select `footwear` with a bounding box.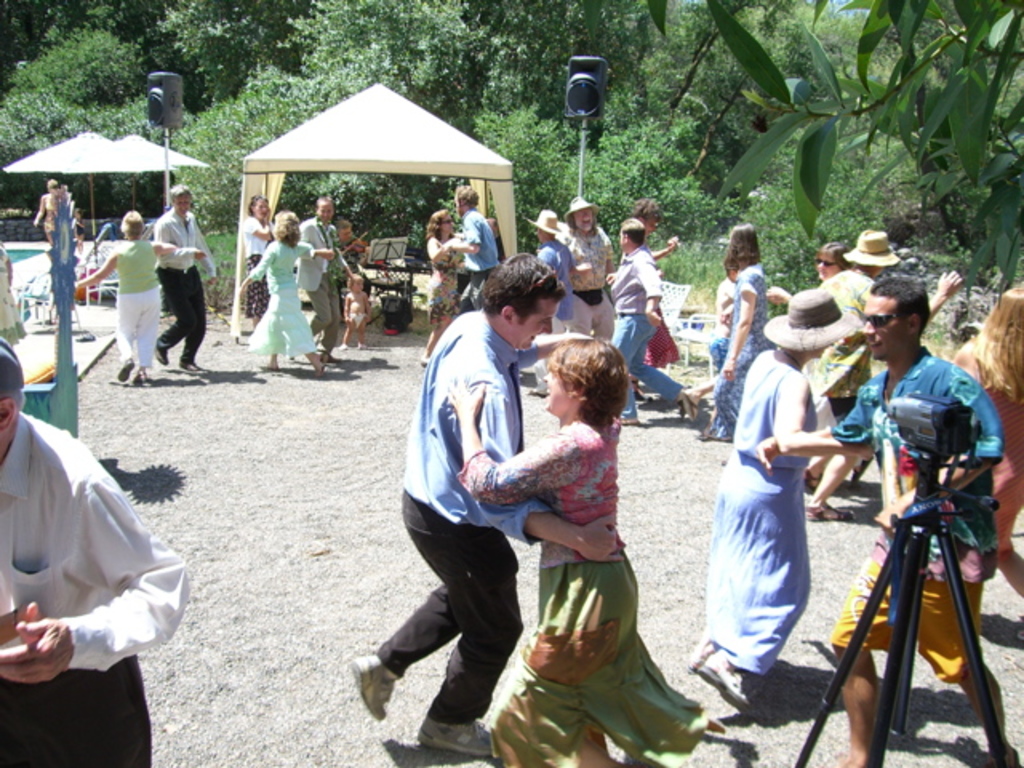
<box>357,339,365,347</box>.
